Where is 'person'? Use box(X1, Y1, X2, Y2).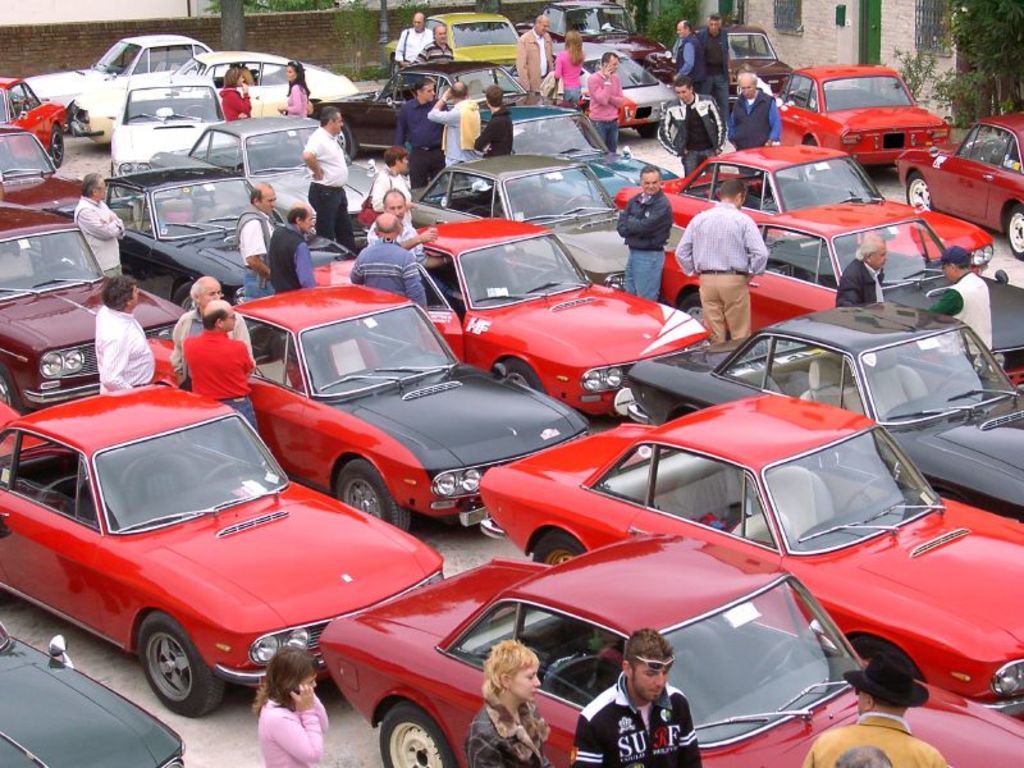
box(253, 636, 329, 767).
